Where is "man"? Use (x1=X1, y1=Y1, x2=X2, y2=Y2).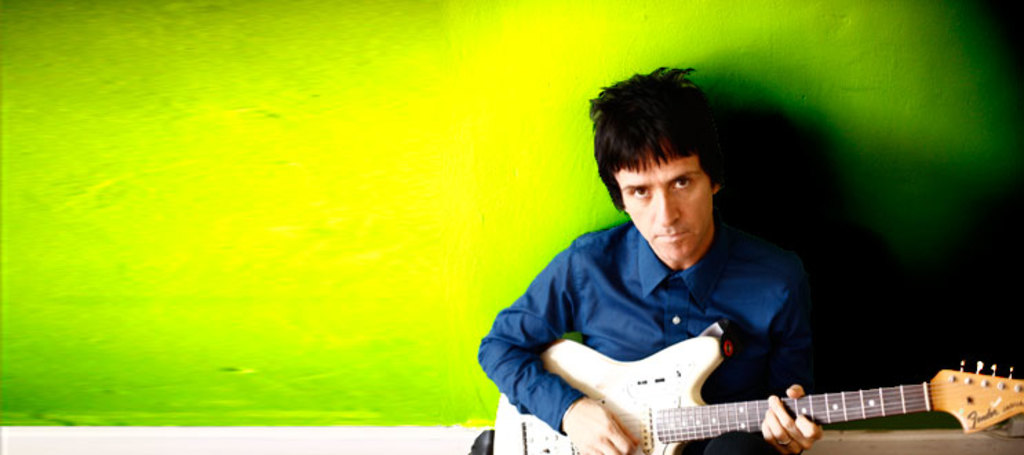
(x1=477, y1=102, x2=940, y2=454).
